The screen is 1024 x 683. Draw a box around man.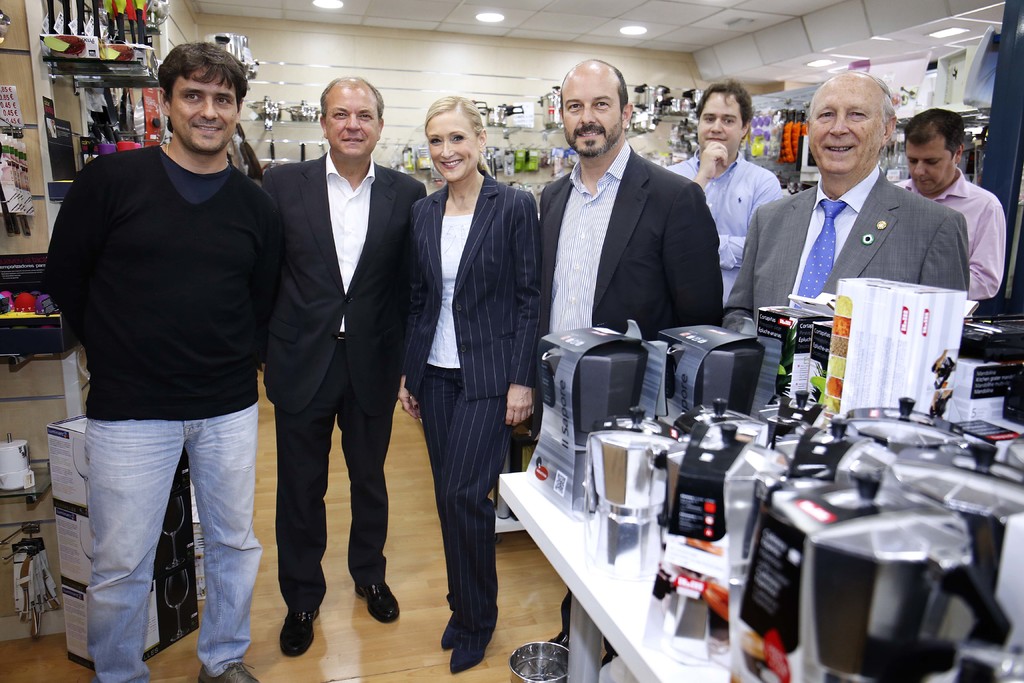
(244,59,416,663).
